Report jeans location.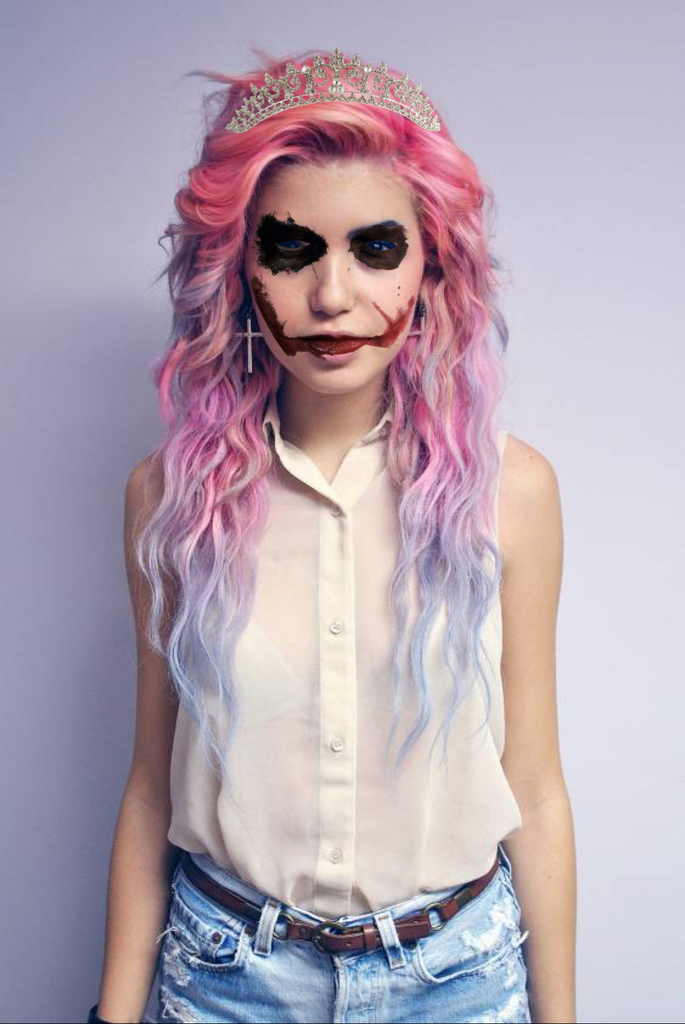
Report: (left=115, top=861, right=552, bottom=1017).
